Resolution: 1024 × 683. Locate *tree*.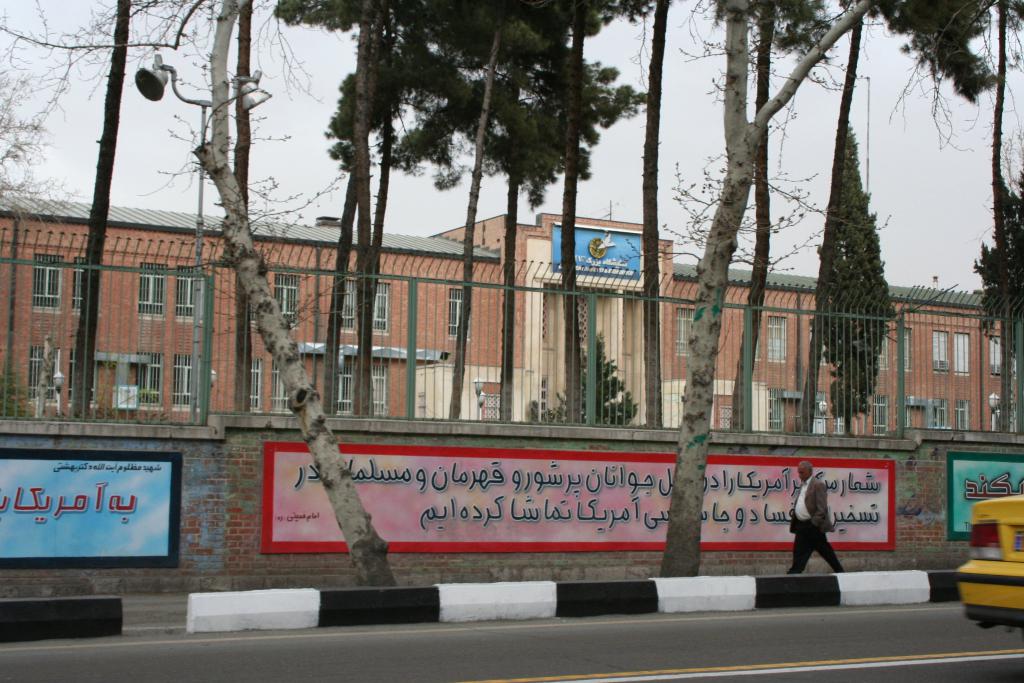
rect(173, 0, 359, 419).
